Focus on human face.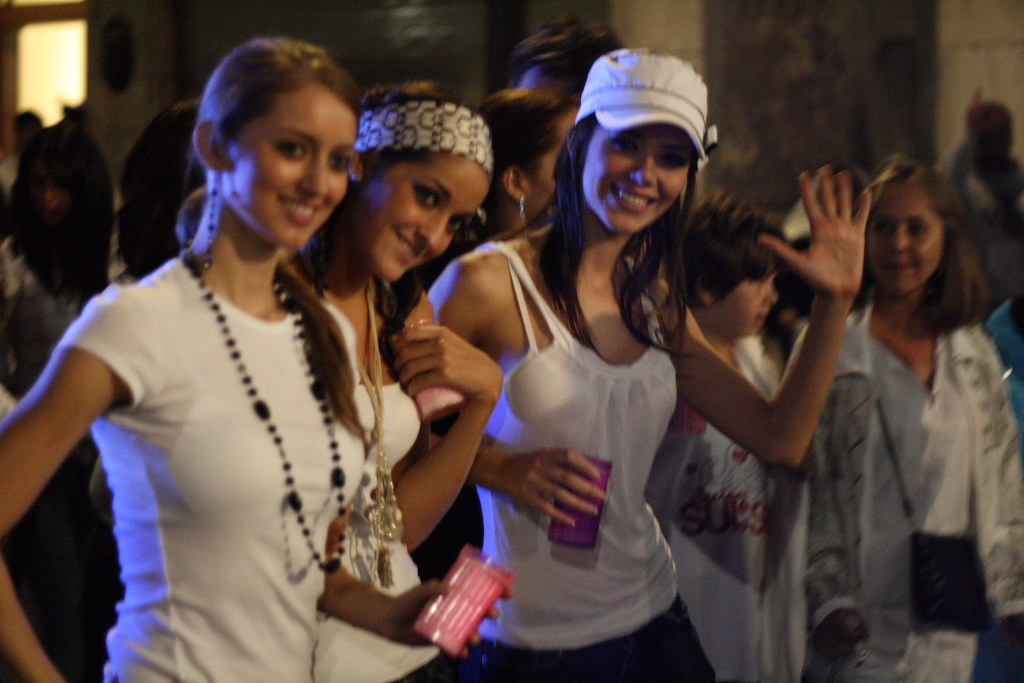
Focused at 586 118 693 235.
